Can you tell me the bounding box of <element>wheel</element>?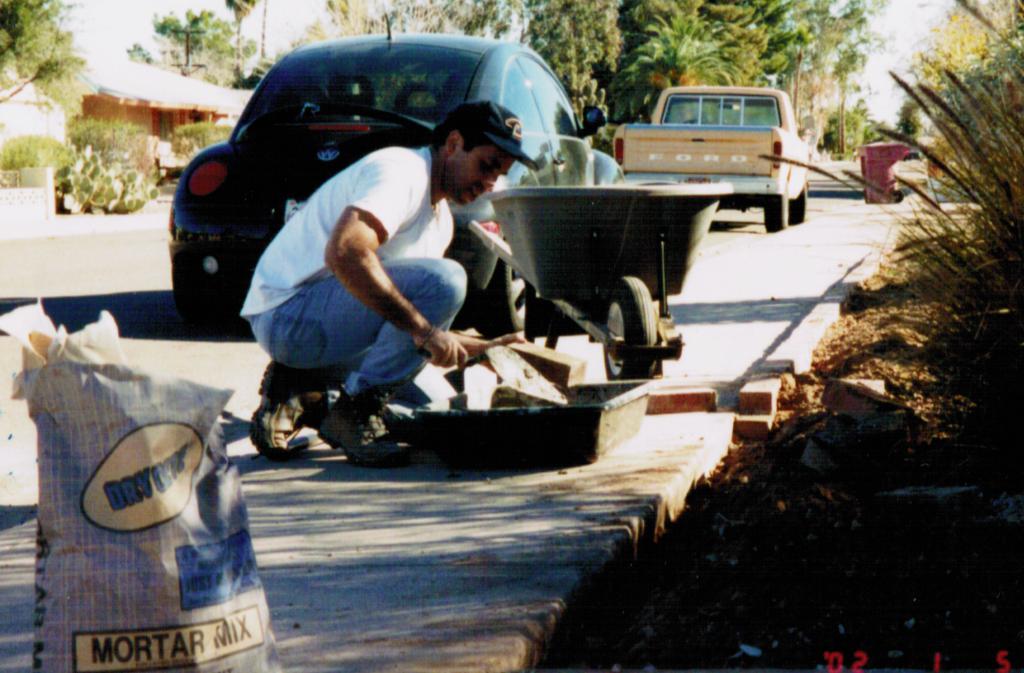
detection(597, 278, 664, 353).
